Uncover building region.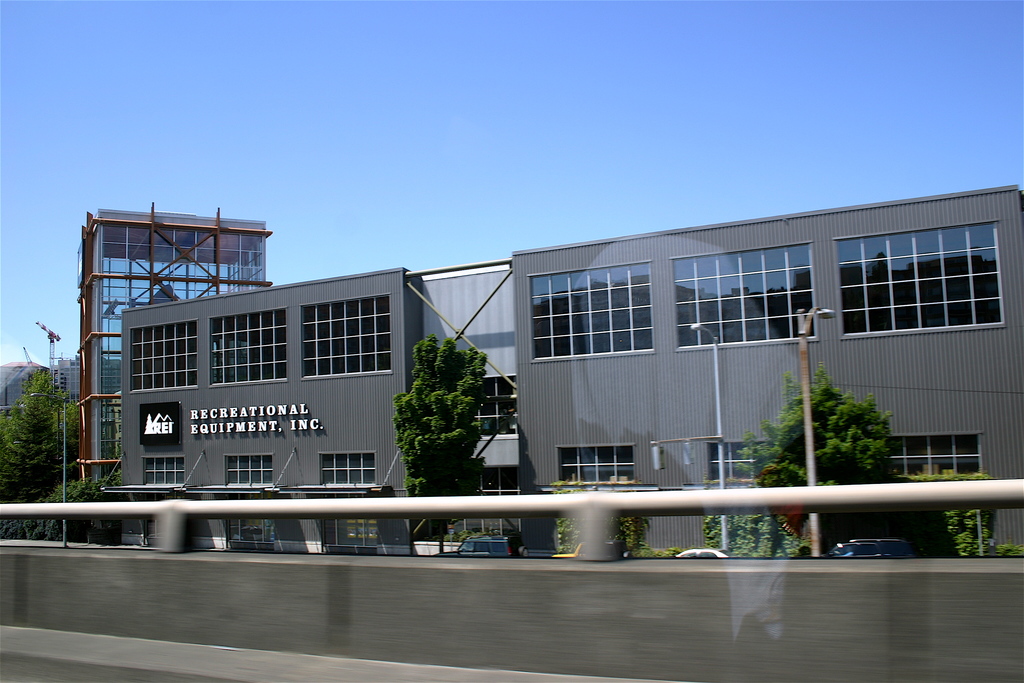
Uncovered: locate(118, 183, 1023, 556).
